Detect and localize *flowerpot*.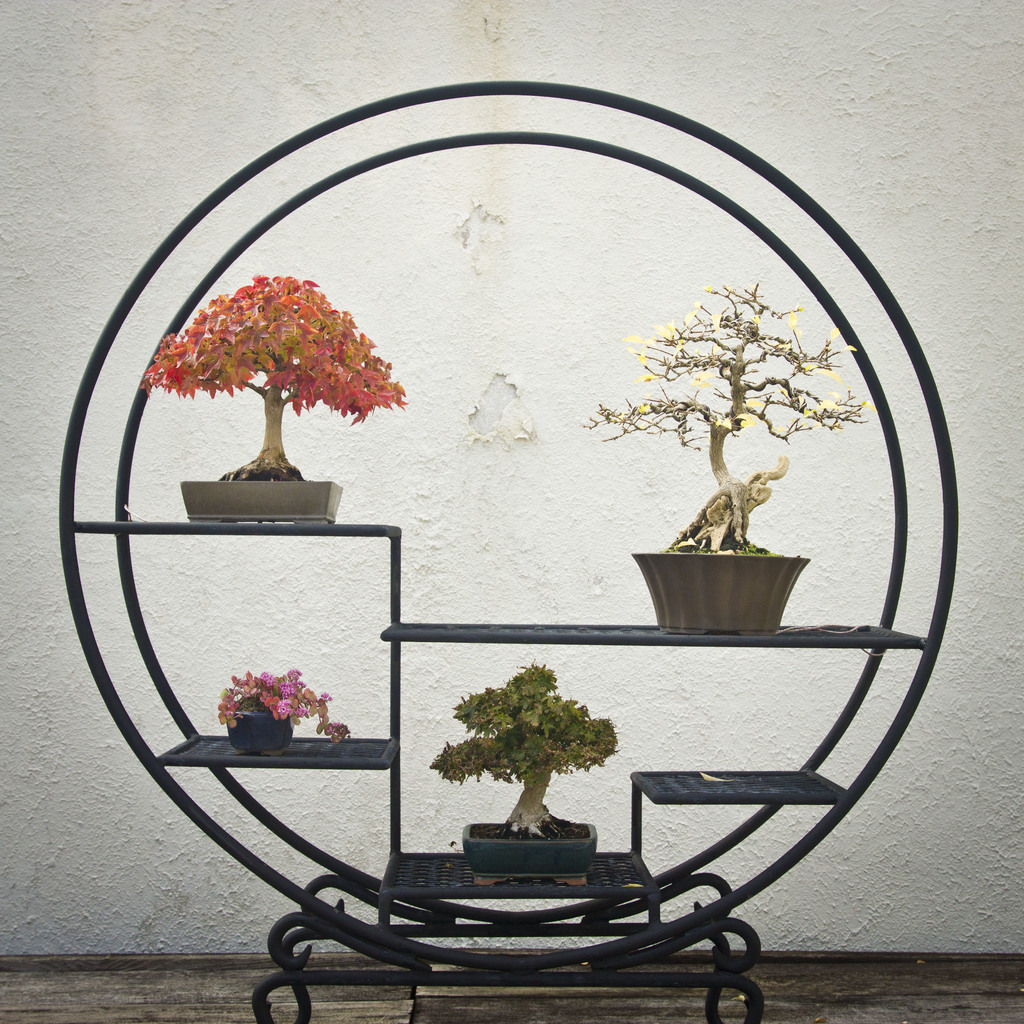
Localized at (224, 709, 302, 756).
